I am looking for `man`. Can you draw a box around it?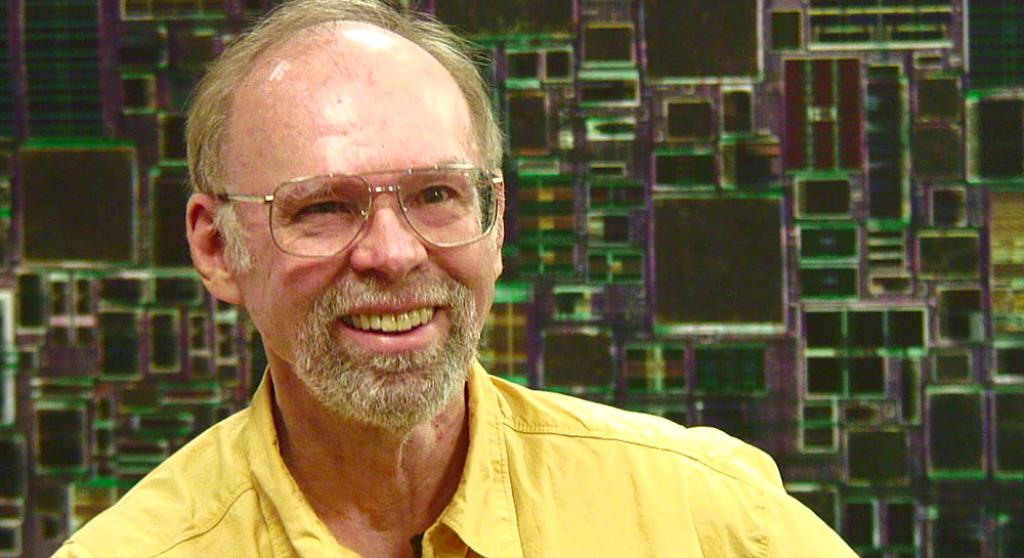
Sure, the bounding box is select_region(58, 0, 859, 557).
